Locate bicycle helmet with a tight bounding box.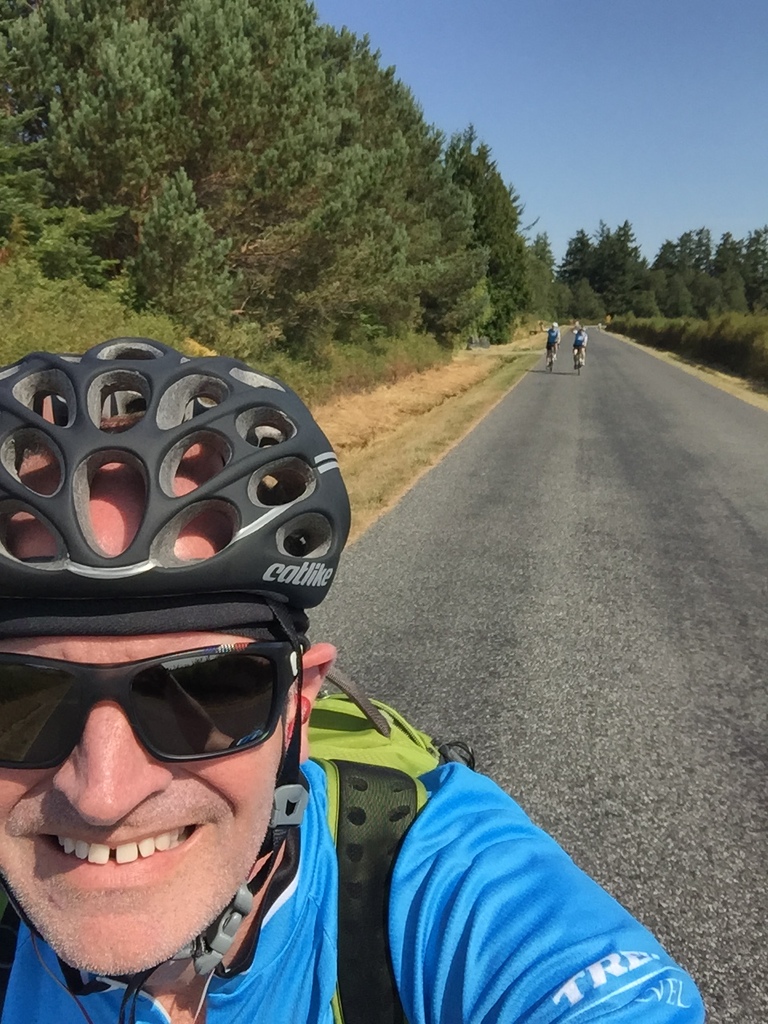
region(6, 333, 352, 623).
